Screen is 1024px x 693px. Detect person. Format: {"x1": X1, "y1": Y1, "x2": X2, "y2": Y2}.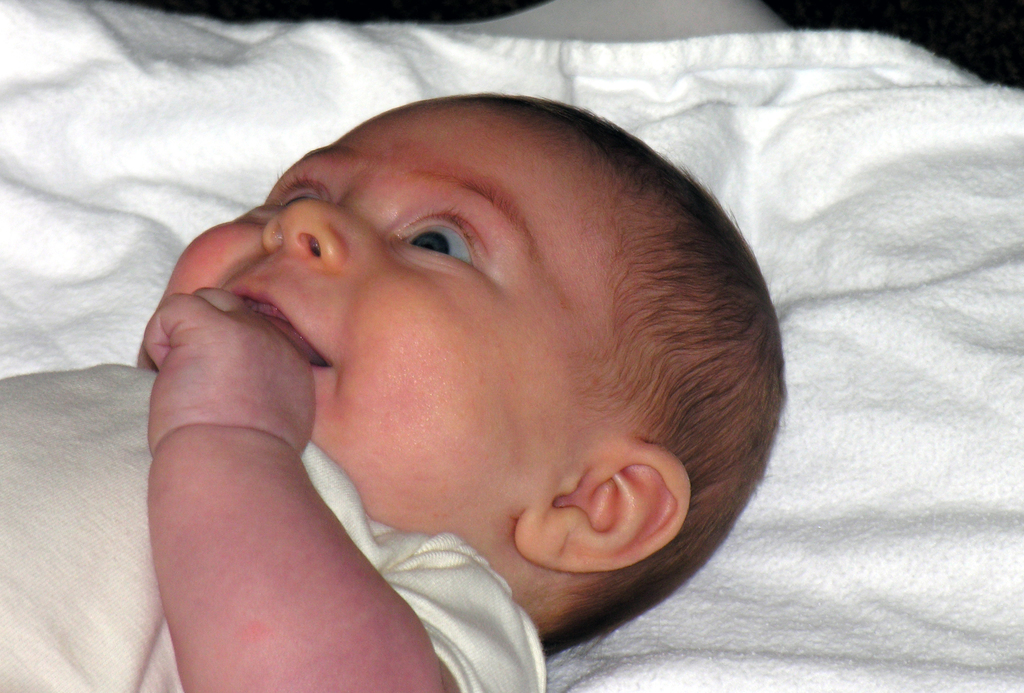
{"x1": 0, "y1": 93, "x2": 790, "y2": 692}.
